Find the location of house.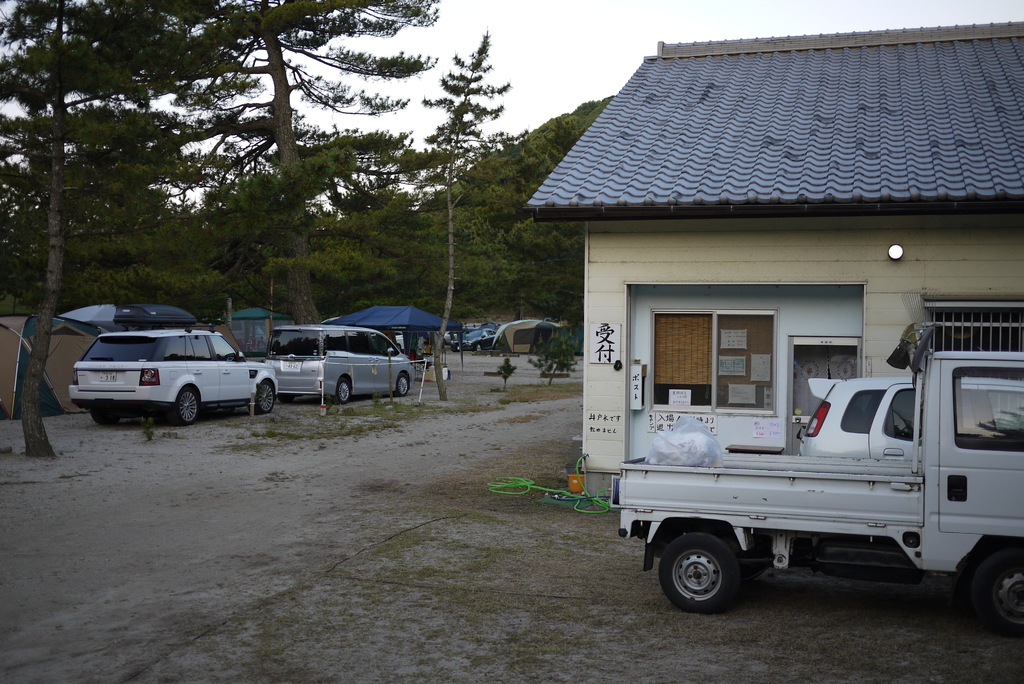
Location: box=[524, 22, 1023, 506].
